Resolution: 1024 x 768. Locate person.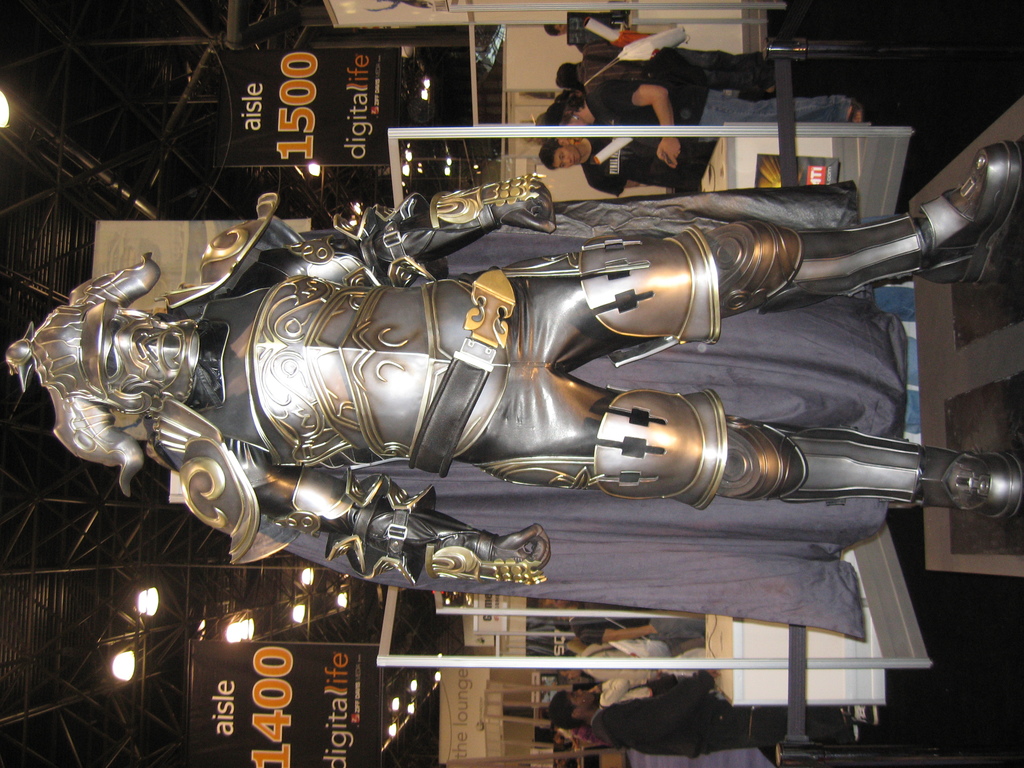
bbox=[537, 133, 723, 195].
